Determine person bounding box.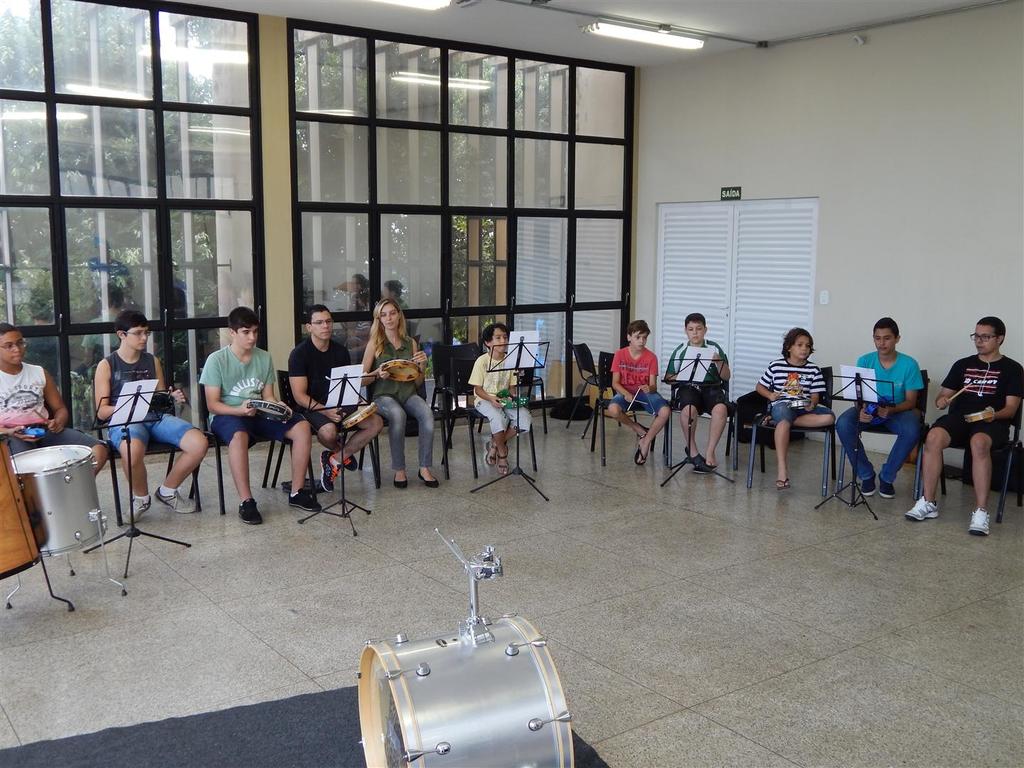
Determined: (x1=607, y1=319, x2=668, y2=463).
